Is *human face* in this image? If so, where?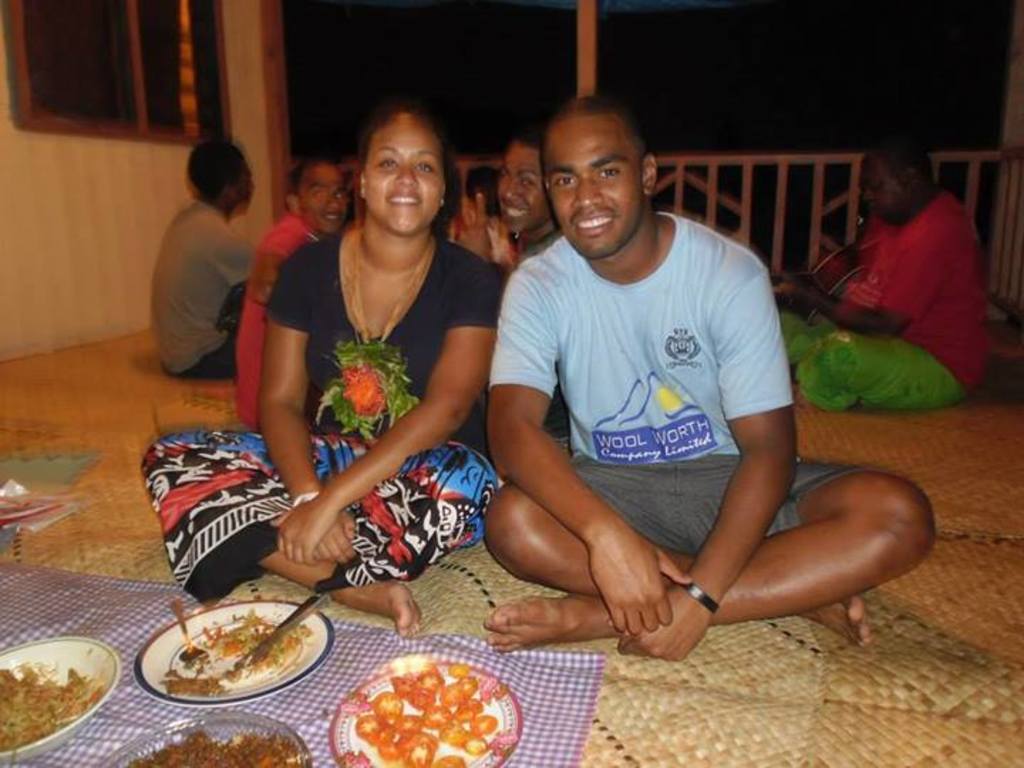
Yes, at bbox(552, 112, 640, 262).
